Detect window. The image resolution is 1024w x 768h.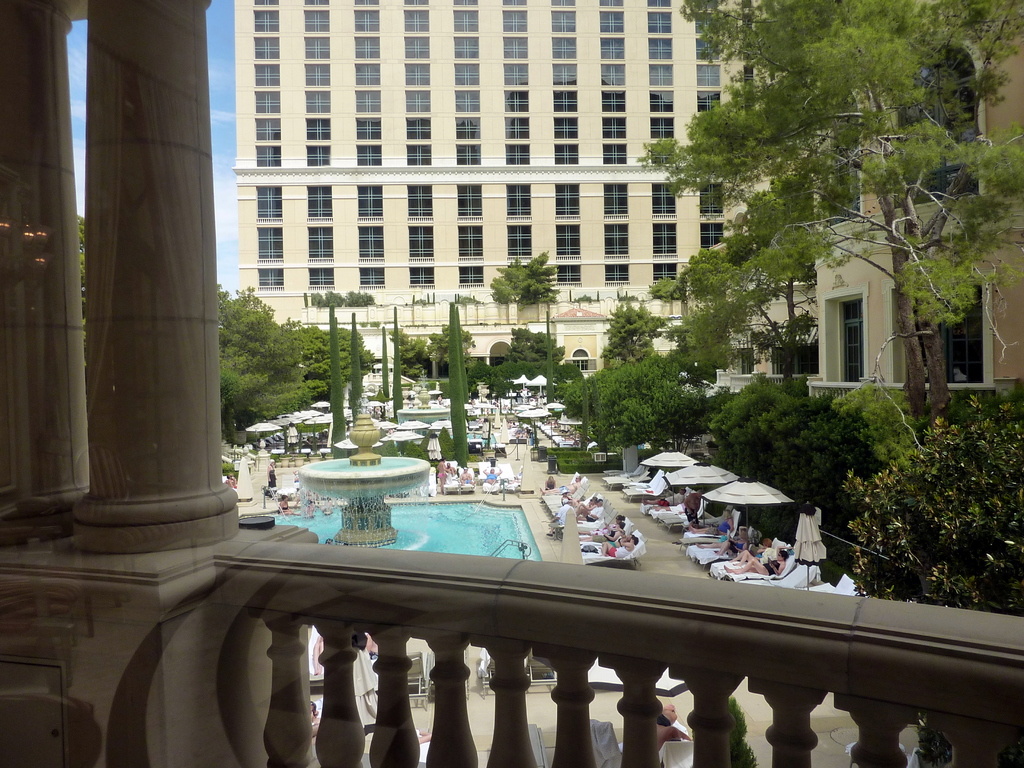
(503, 91, 531, 109).
